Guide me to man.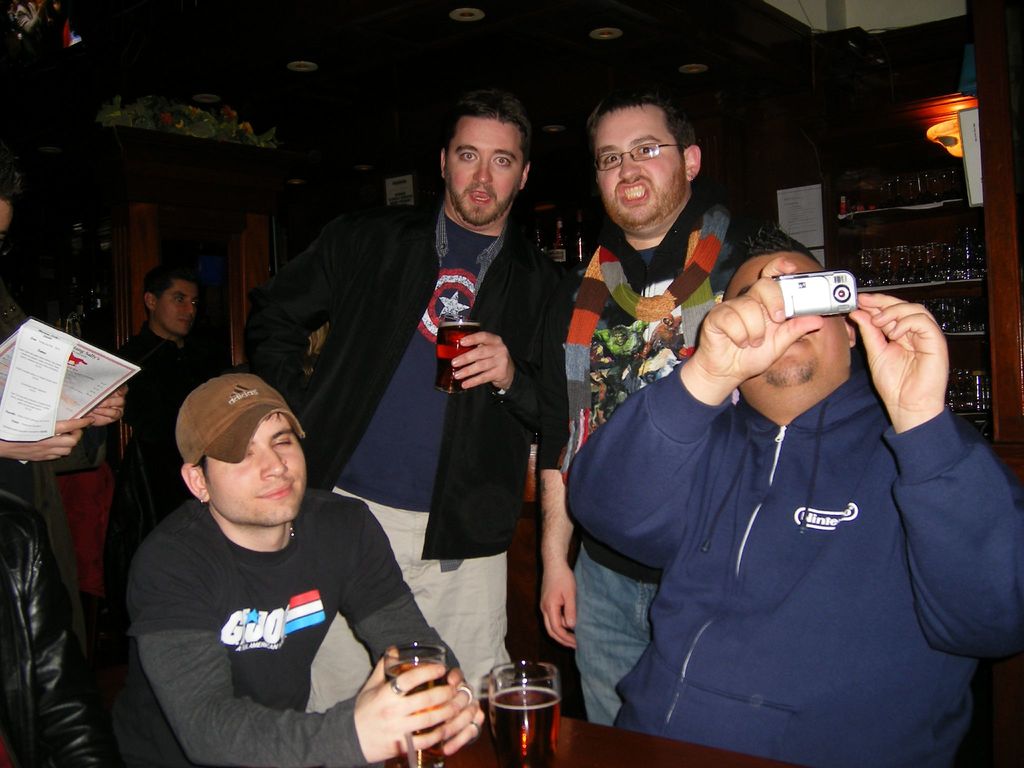
Guidance: l=0, t=148, r=127, b=684.
